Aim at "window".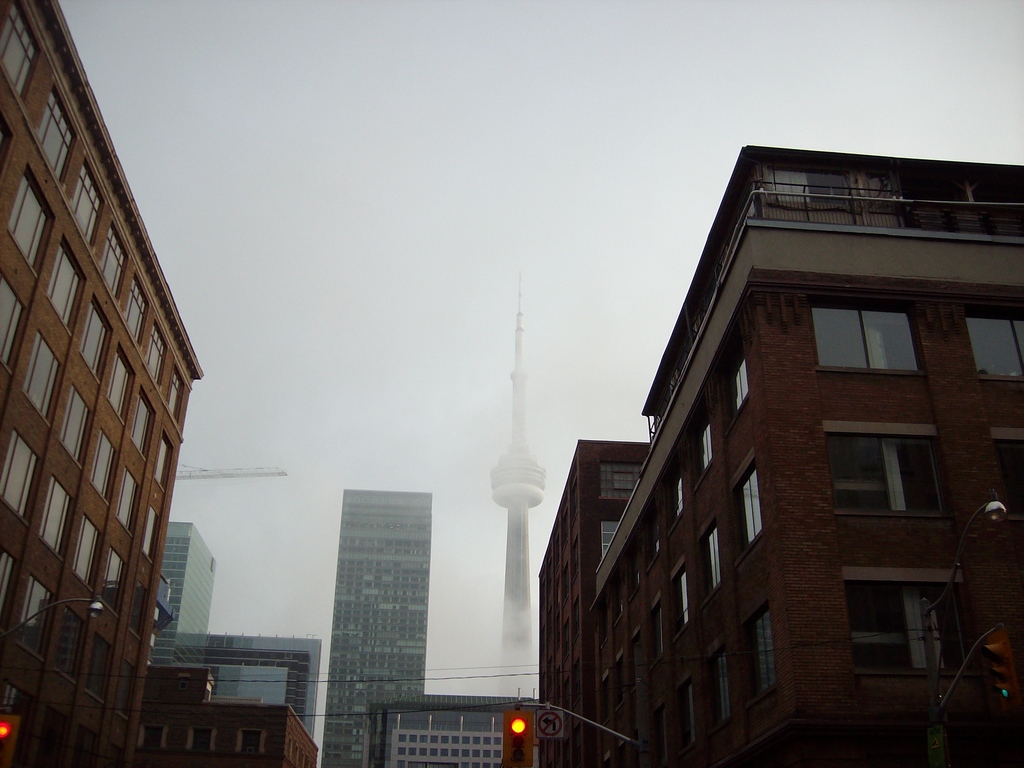
Aimed at 144:506:159:562.
